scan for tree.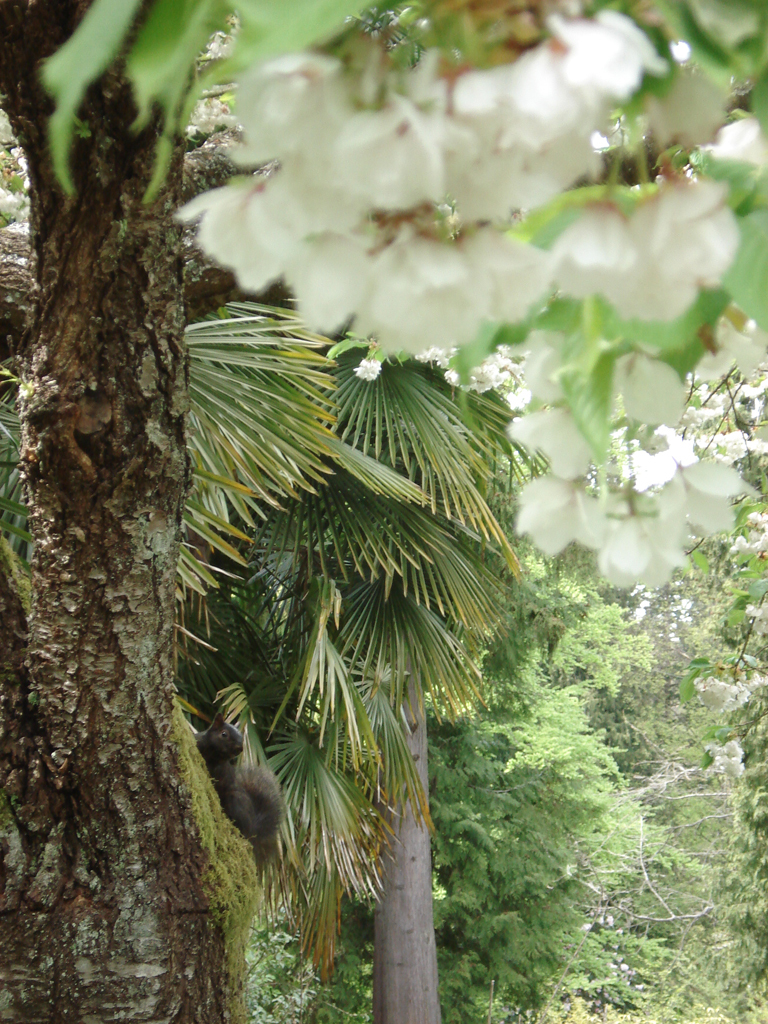
Scan result: bbox(3, 0, 227, 1023).
